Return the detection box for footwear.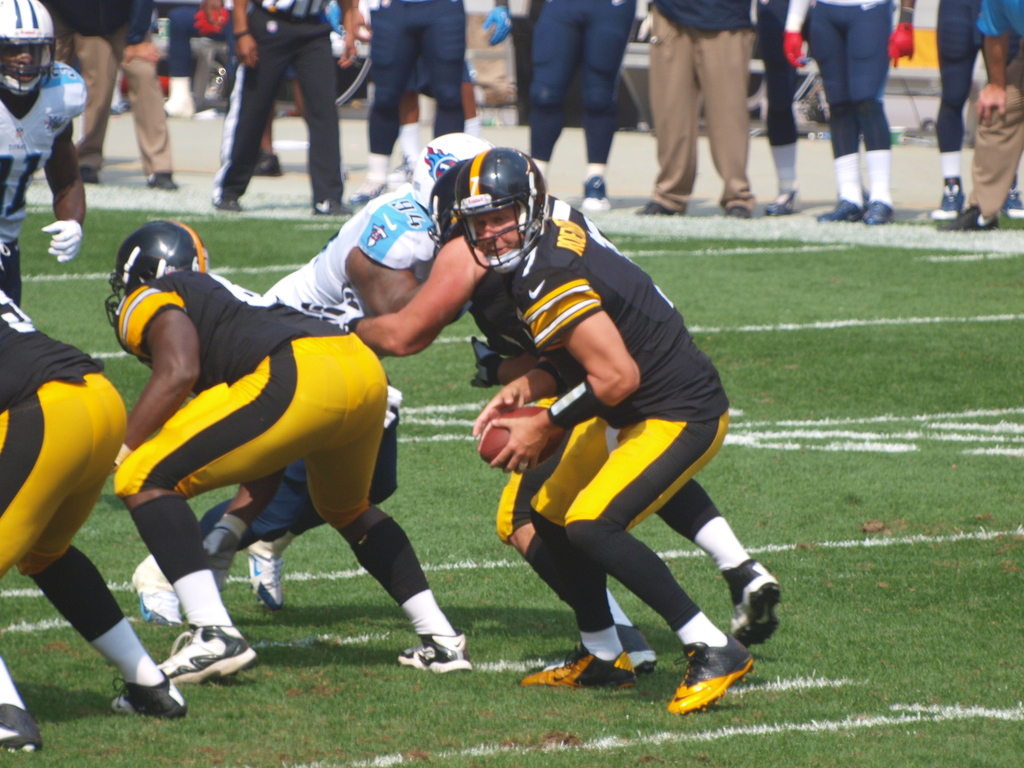
x1=522, y1=640, x2=641, y2=687.
